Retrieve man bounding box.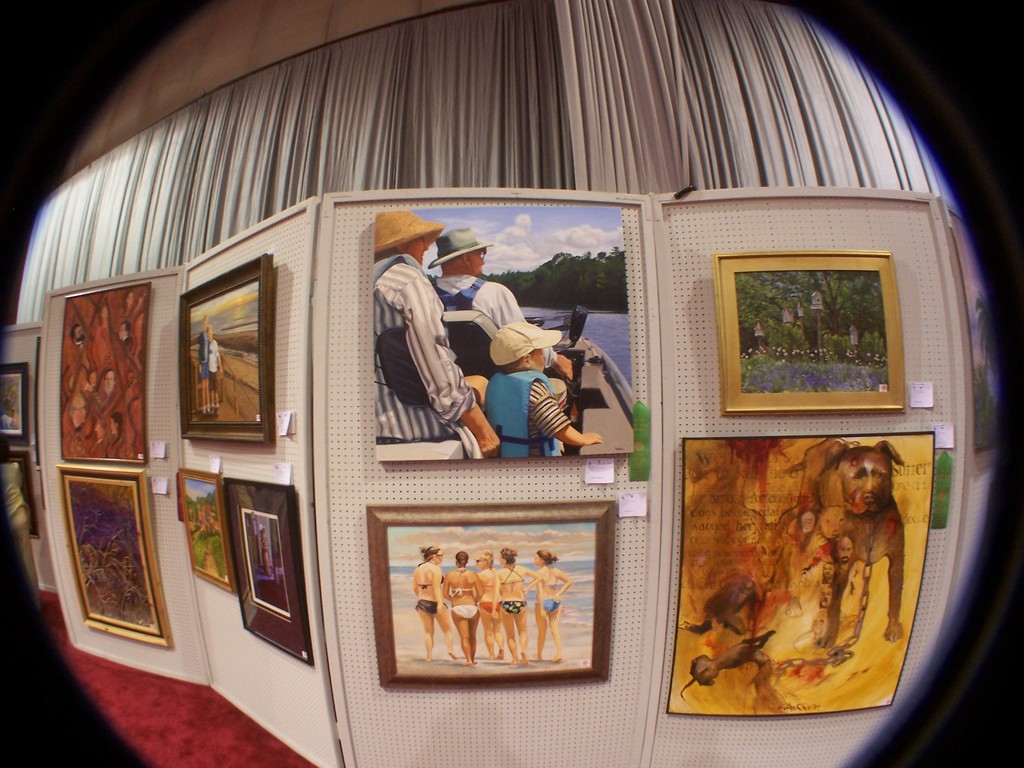
Bounding box: x1=837, y1=536, x2=853, y2=564.
